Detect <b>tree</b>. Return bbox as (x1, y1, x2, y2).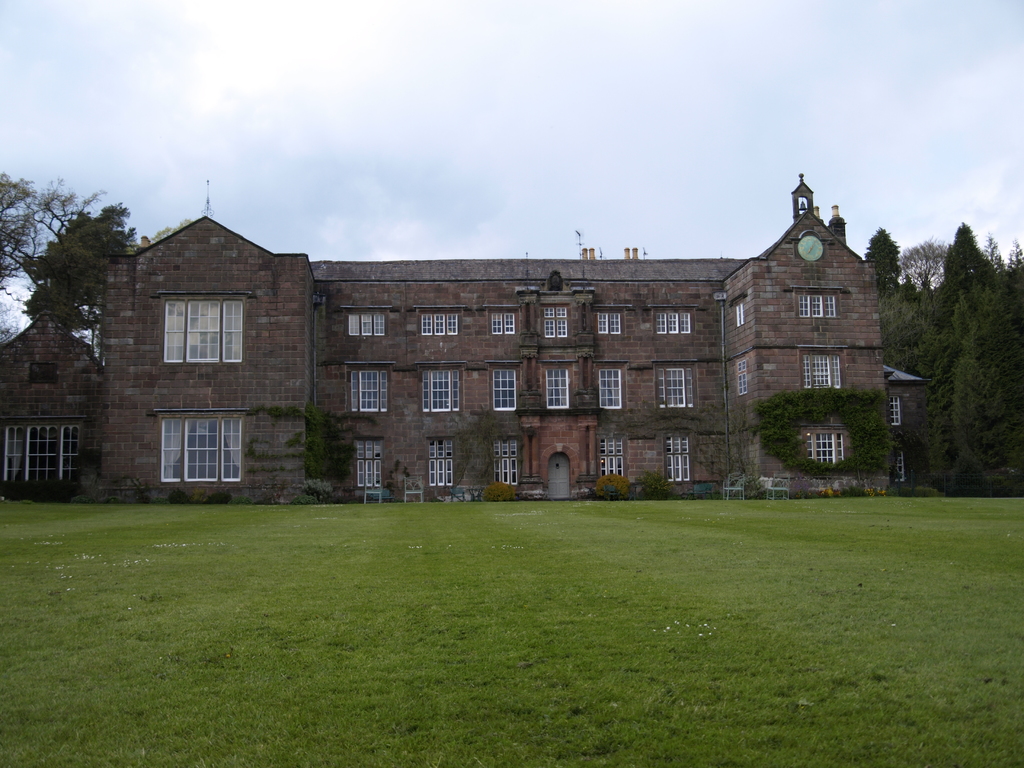
(925, 193, 1020, 485).
